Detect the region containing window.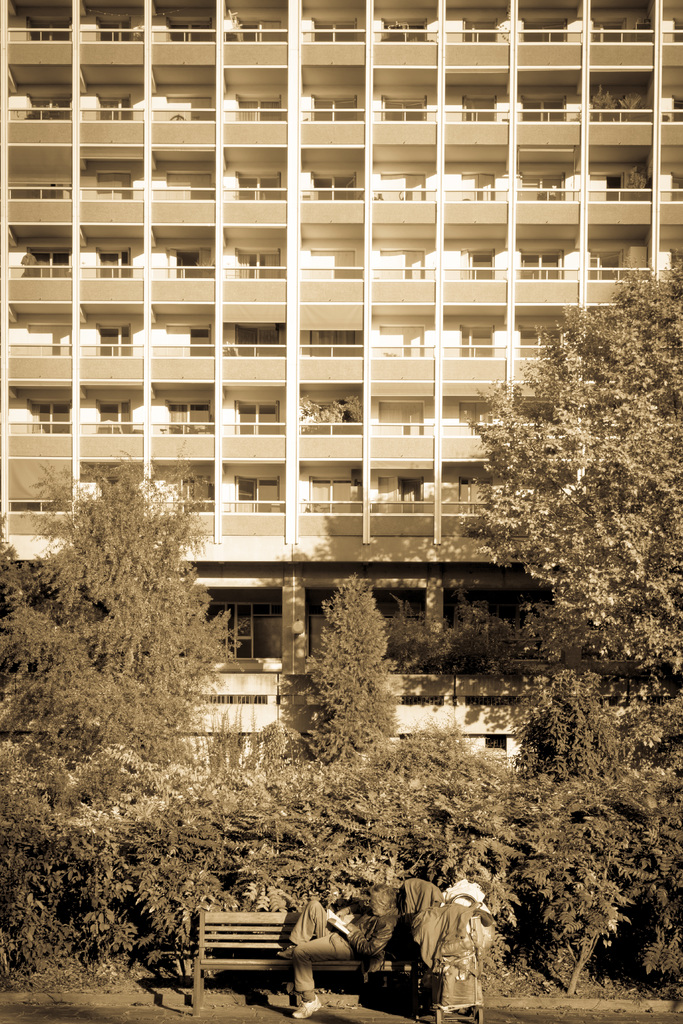
Rect(94, 96, 129, 120).
